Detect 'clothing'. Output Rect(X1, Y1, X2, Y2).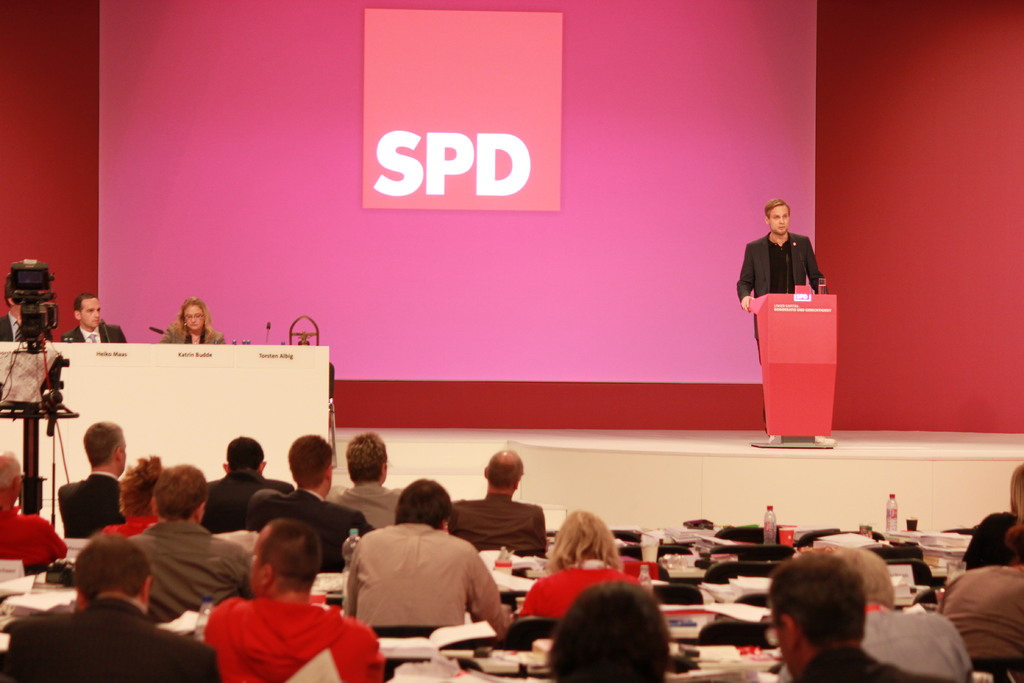
Rect(4, 593, 202, 678).
